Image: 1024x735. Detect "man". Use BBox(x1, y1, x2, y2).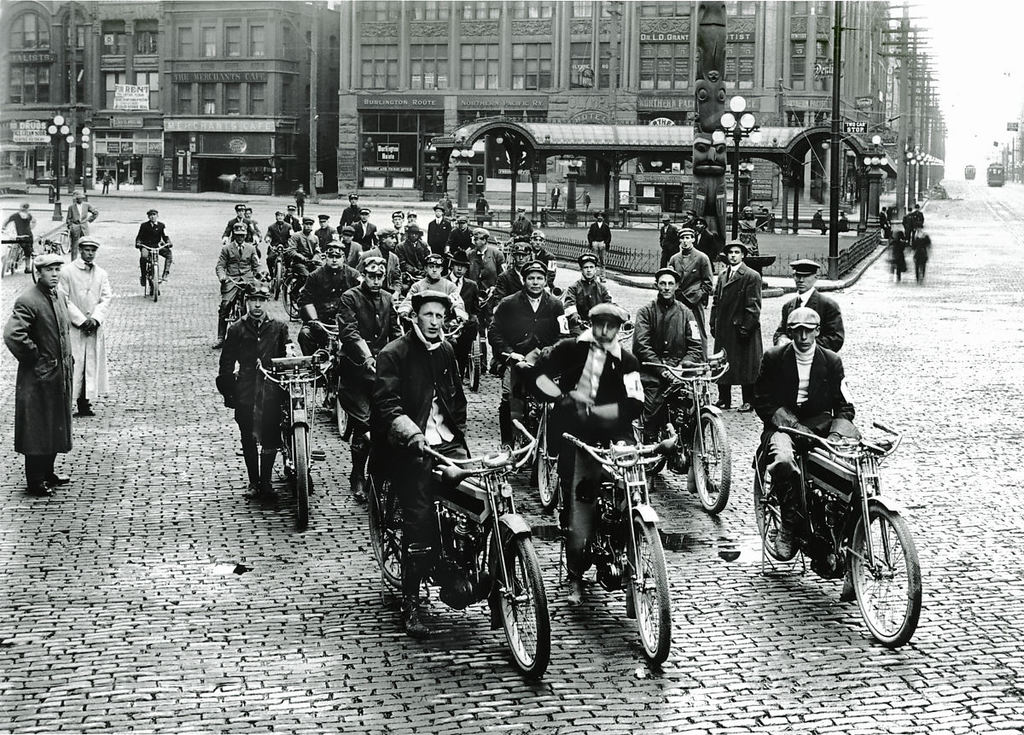
BBox(655, 267, 724, 394).
